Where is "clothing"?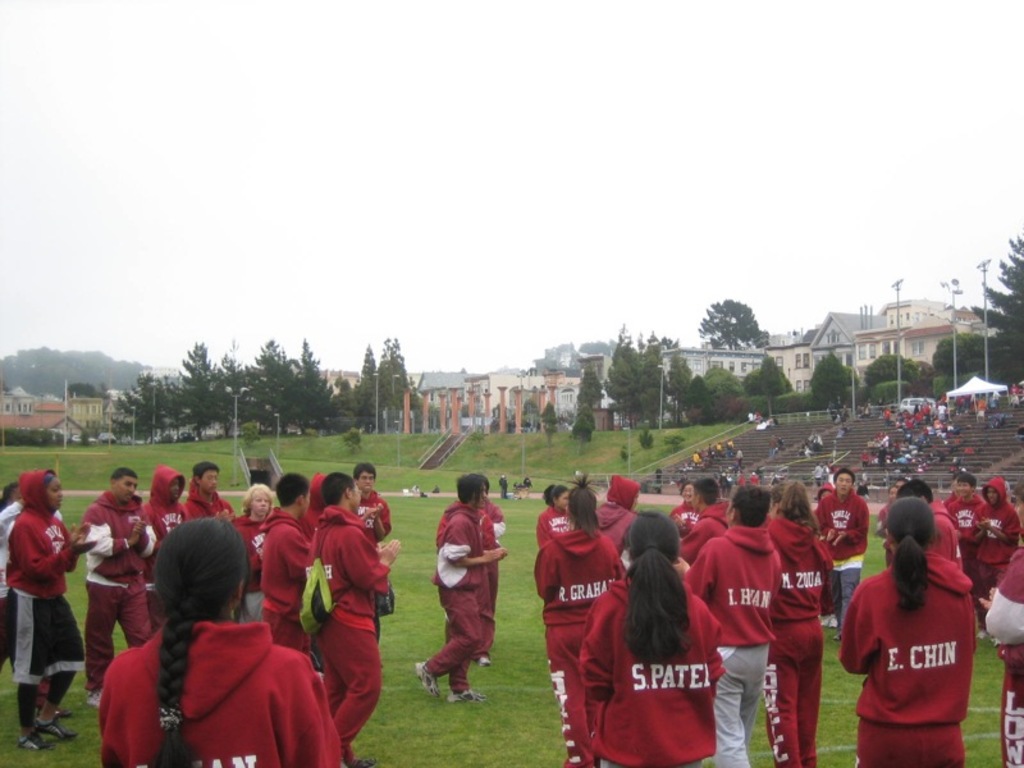
bbox=[932, 503, 957, 567].
